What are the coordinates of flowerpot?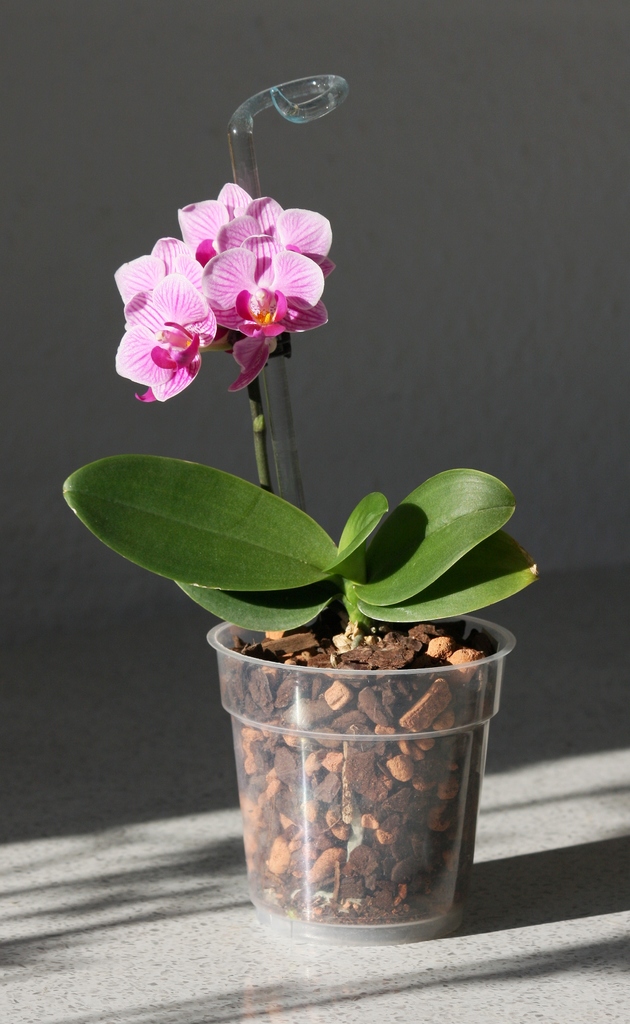
[x1=203, y1=622, x2=516, y2=944].
